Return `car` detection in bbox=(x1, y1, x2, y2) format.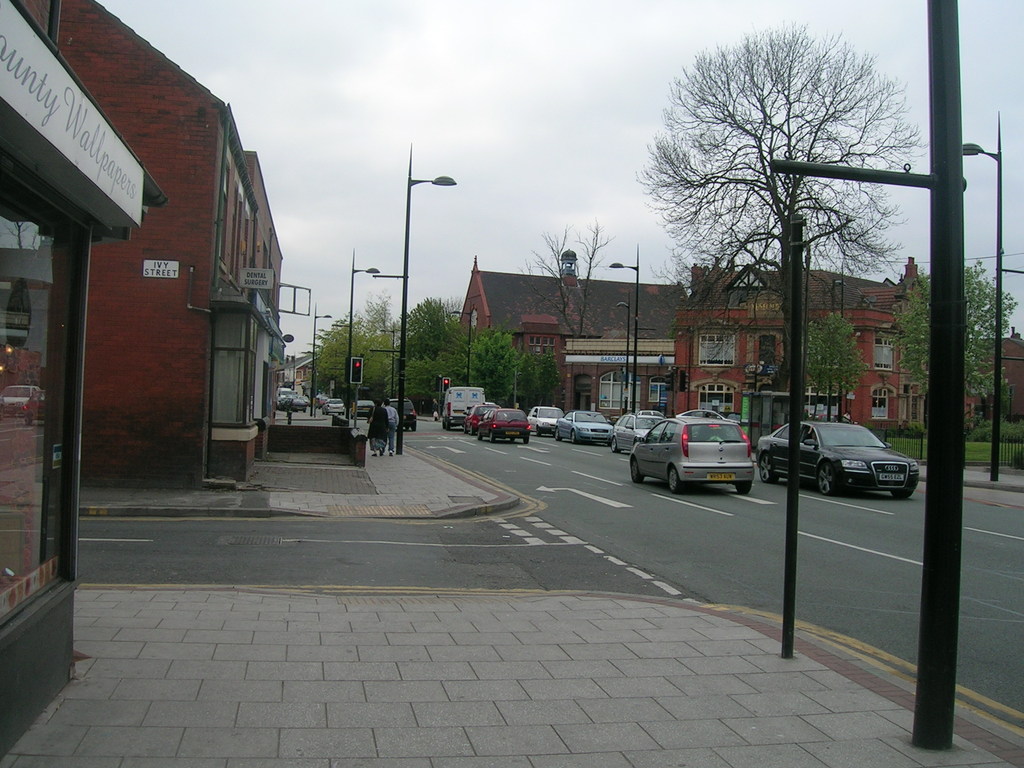
bbox=(298, 396, 309, 403).
